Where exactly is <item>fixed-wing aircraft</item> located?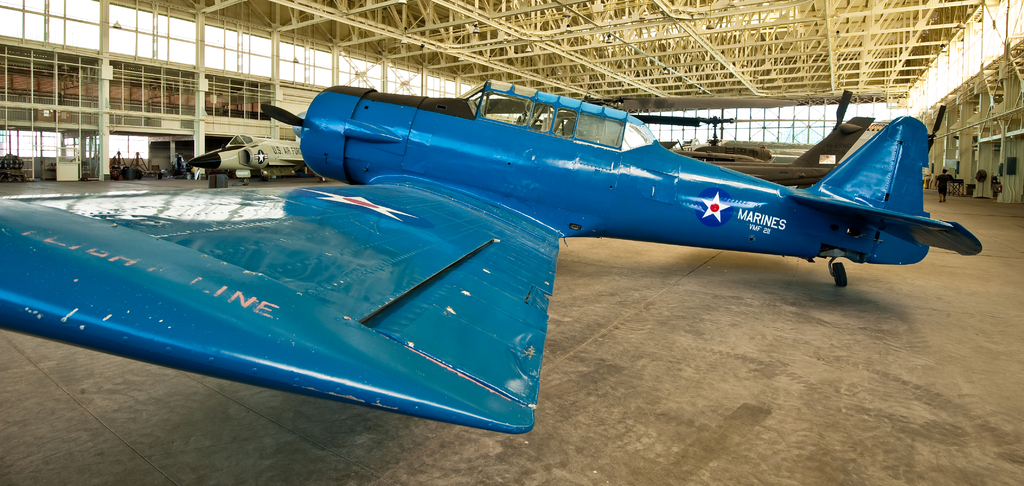
Its bounding box is <bbox>188, 131, 310, 185</bbox>.
